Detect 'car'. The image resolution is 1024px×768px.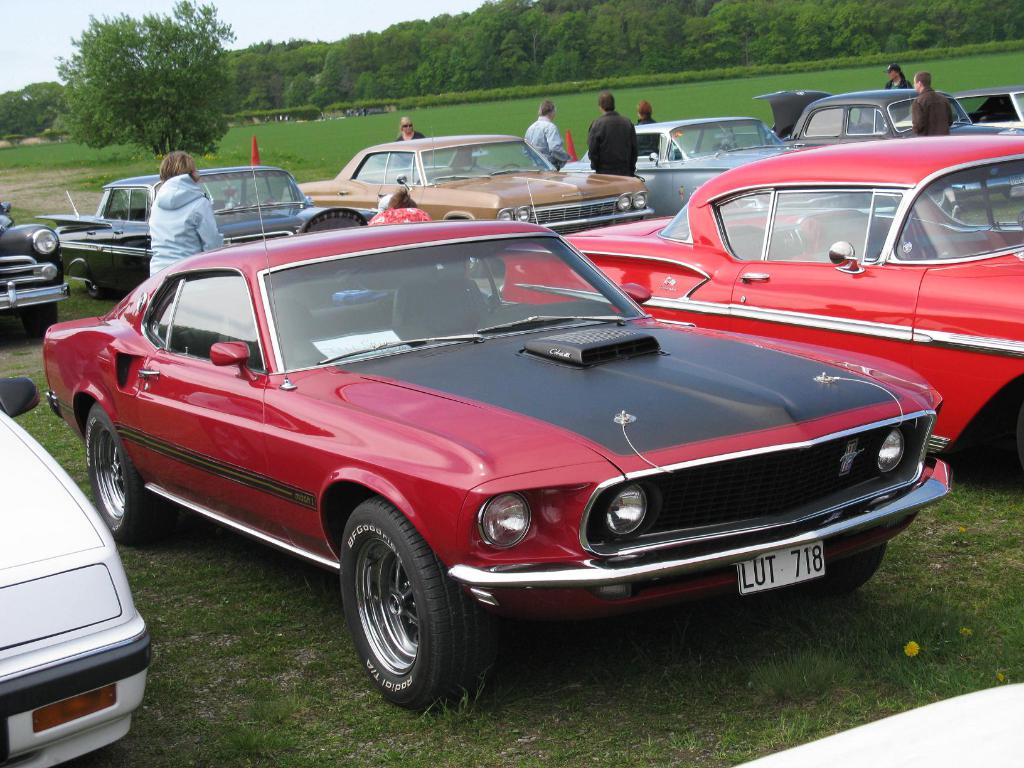
crop(38, 166, 952, 721).
